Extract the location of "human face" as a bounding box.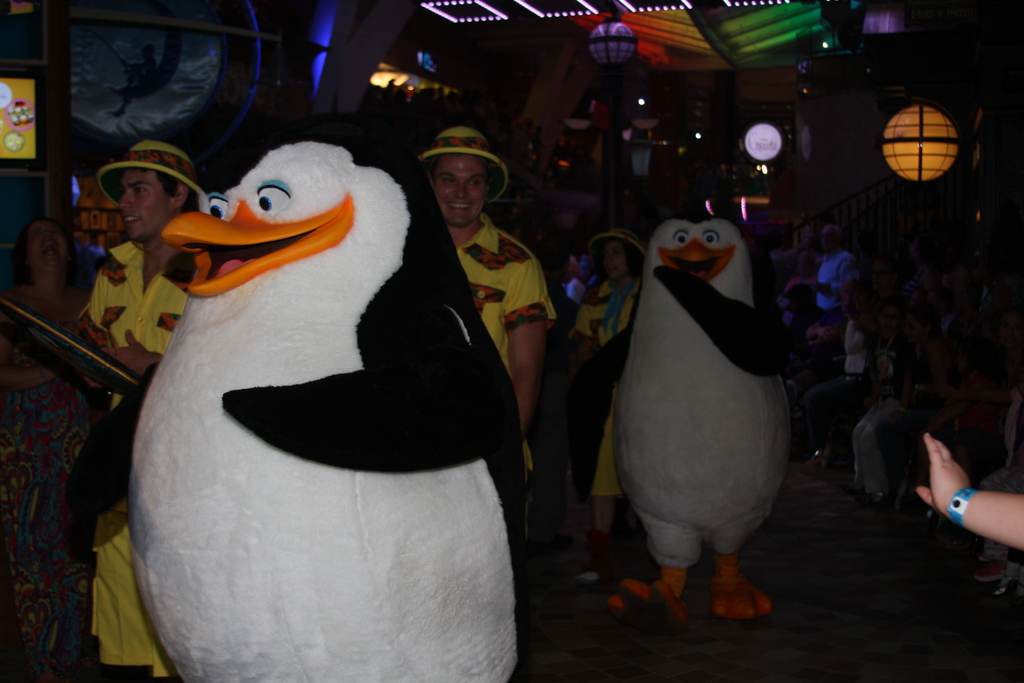
<bbox>798, 256, 817, 278</bbox>.
